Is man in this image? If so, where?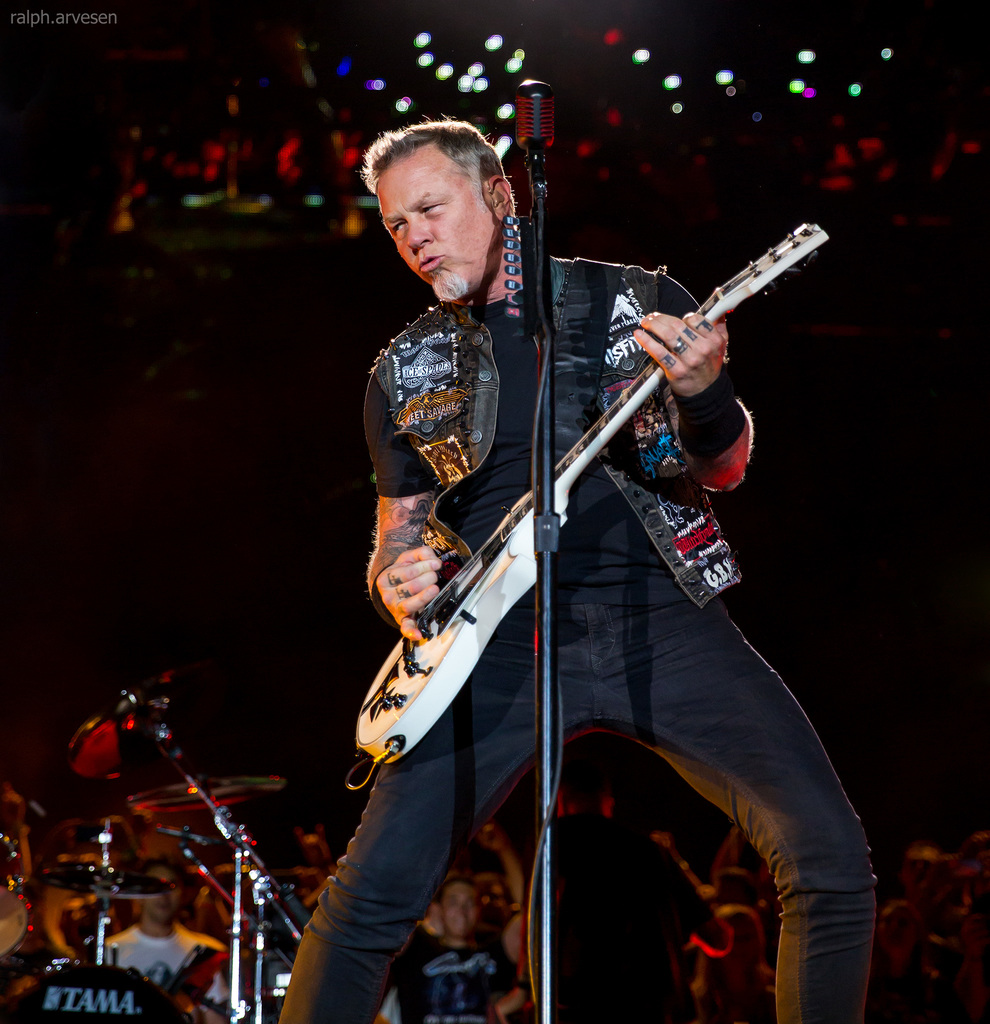
Yes, at 700/867/777/956.
